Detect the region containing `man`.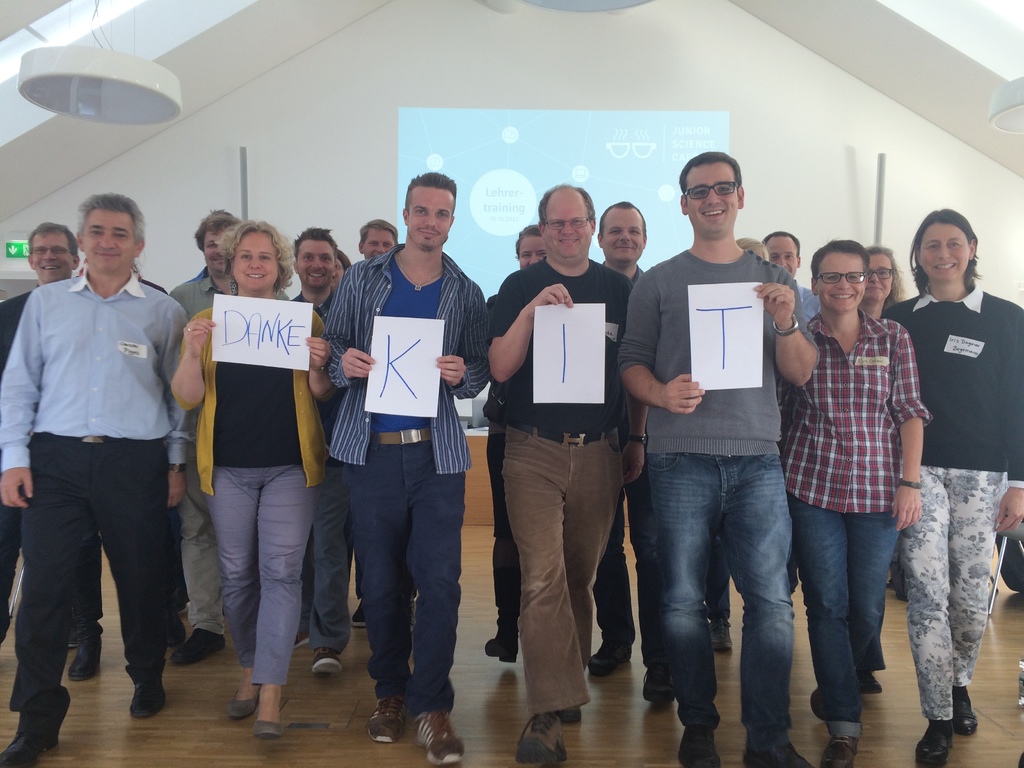
(618, 149, 822, 767).
